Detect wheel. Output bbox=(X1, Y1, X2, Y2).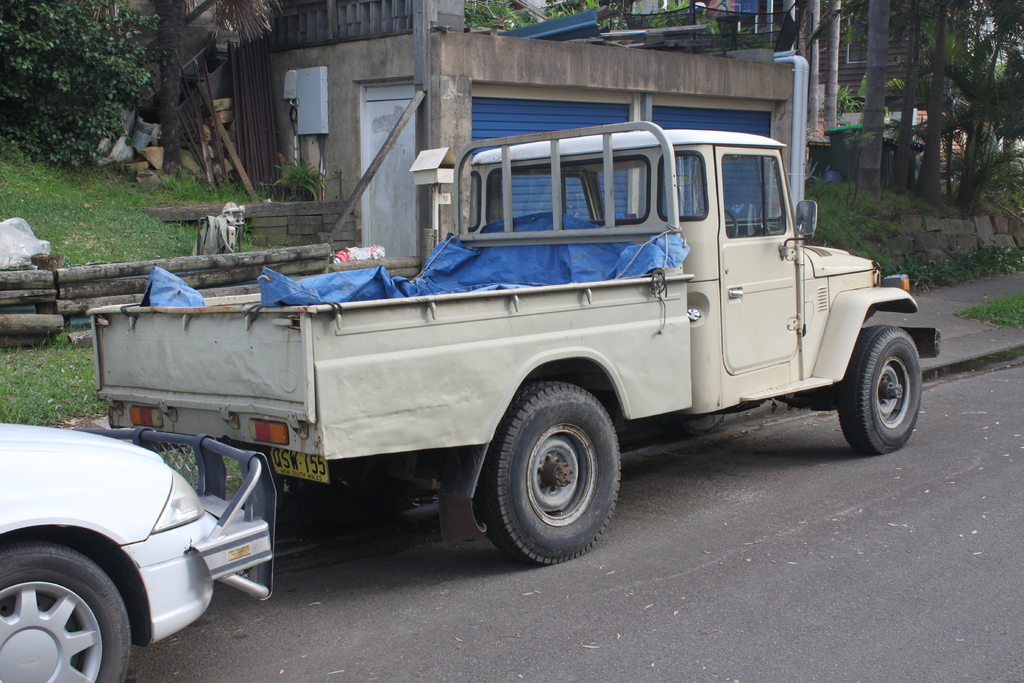
bbox=(0, 534, 134, 682).
